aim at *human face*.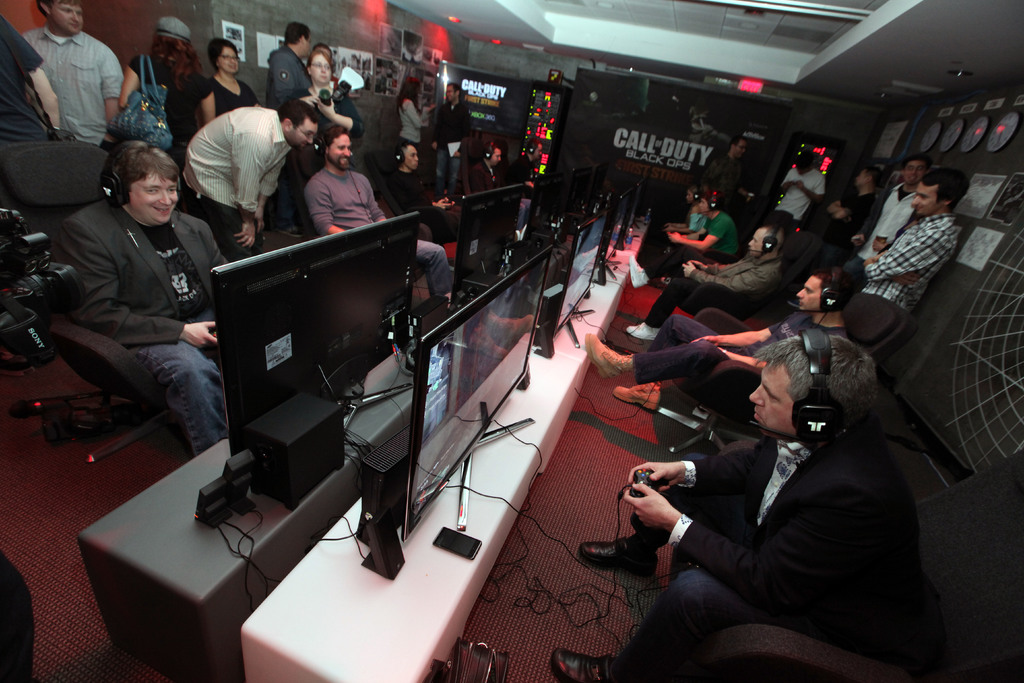
Aimed at x1=856 y1=167 x2=868 y2=190.
